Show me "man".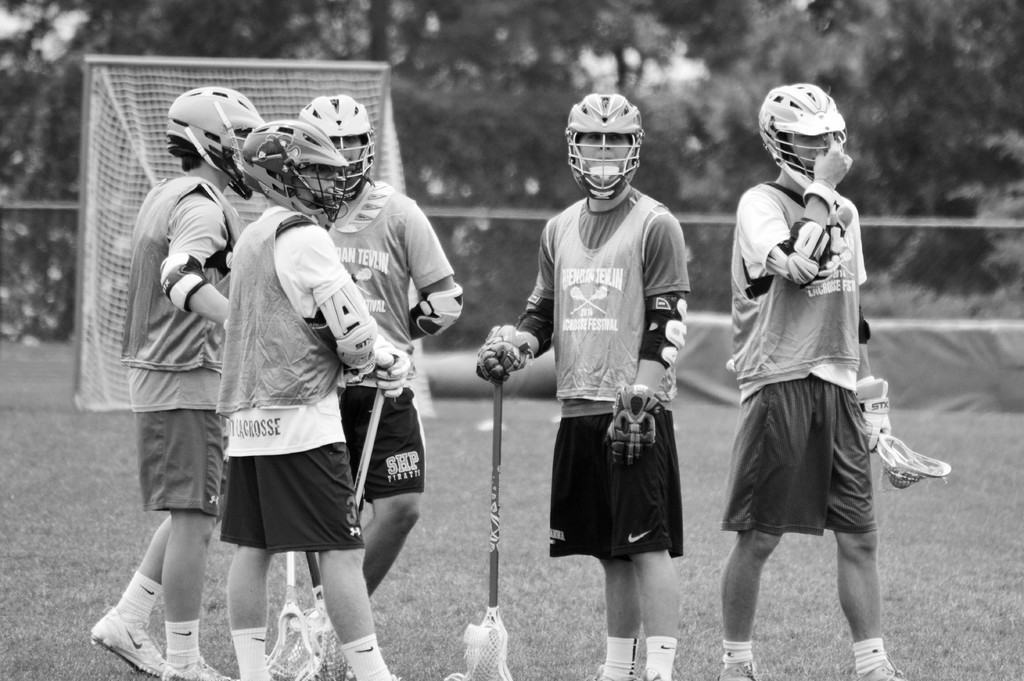
"man" is here: 718/85/953/680.
